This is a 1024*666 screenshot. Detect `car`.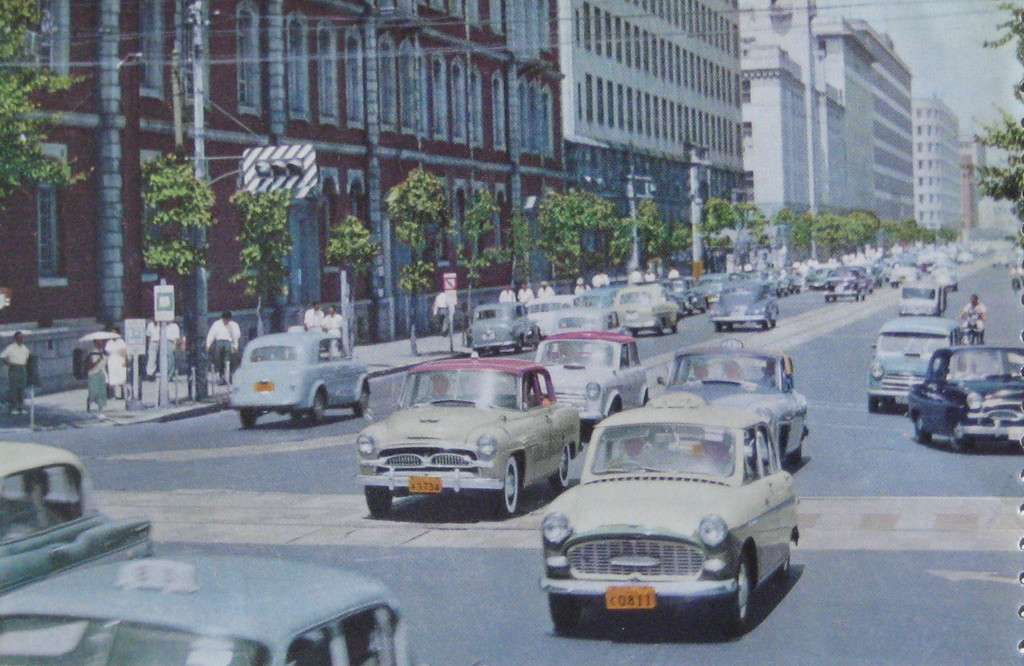
bbox=[828, 268, 863, 300].
